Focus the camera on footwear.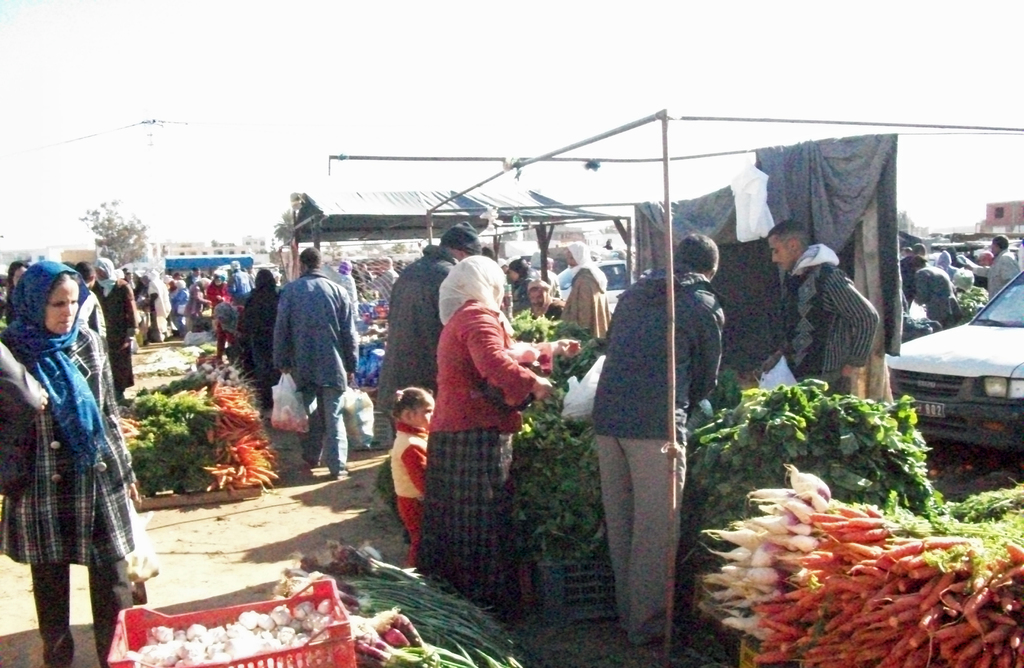
Focus region: <region>305, 456, 323, 470</region>.
